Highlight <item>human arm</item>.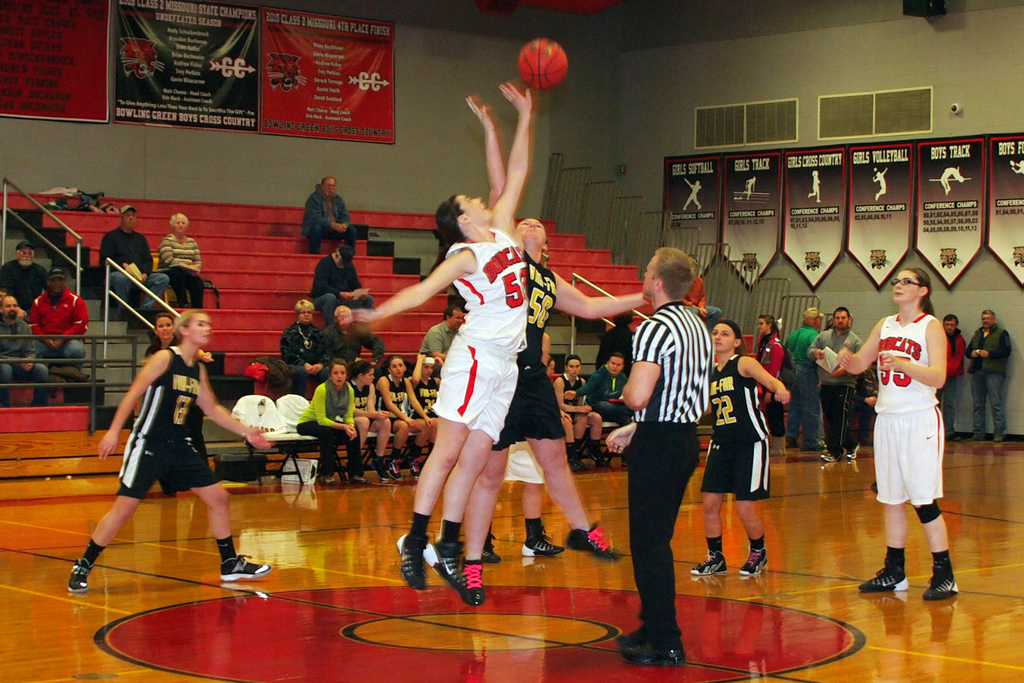
Highlighted region: [left=760, top=345, right=782, bottom=404].
